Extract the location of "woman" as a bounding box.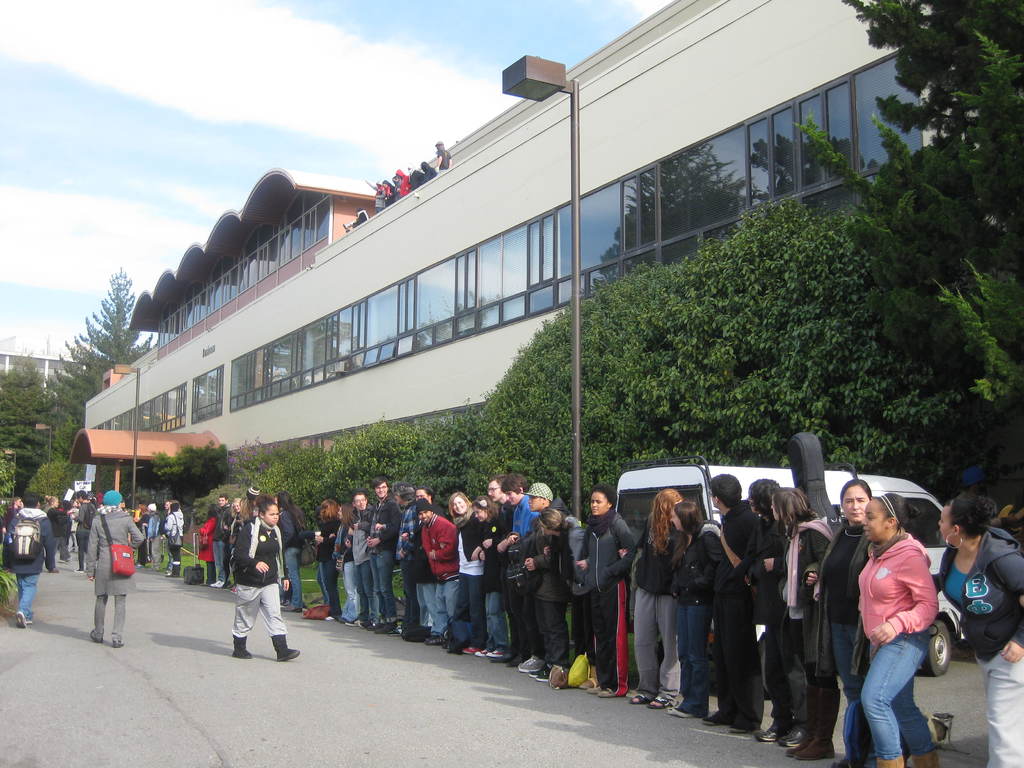
858, 493, 947, 767.
